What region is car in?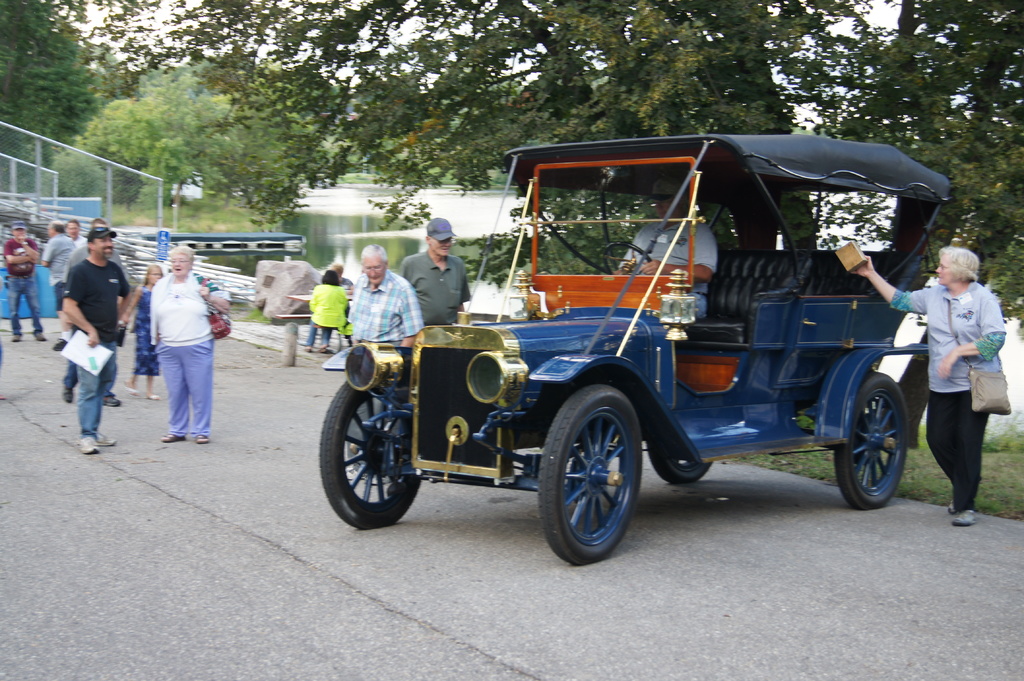
(left=318, top=134, right=960, bottom=564).
